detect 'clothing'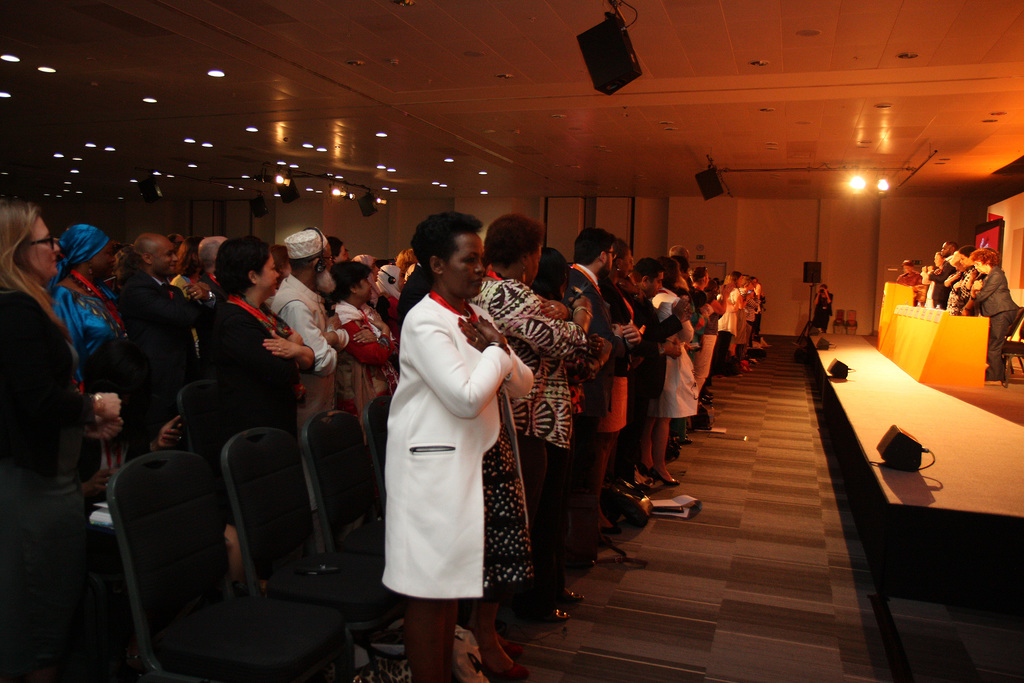
left=927, top=263, right=952, bottom=311
